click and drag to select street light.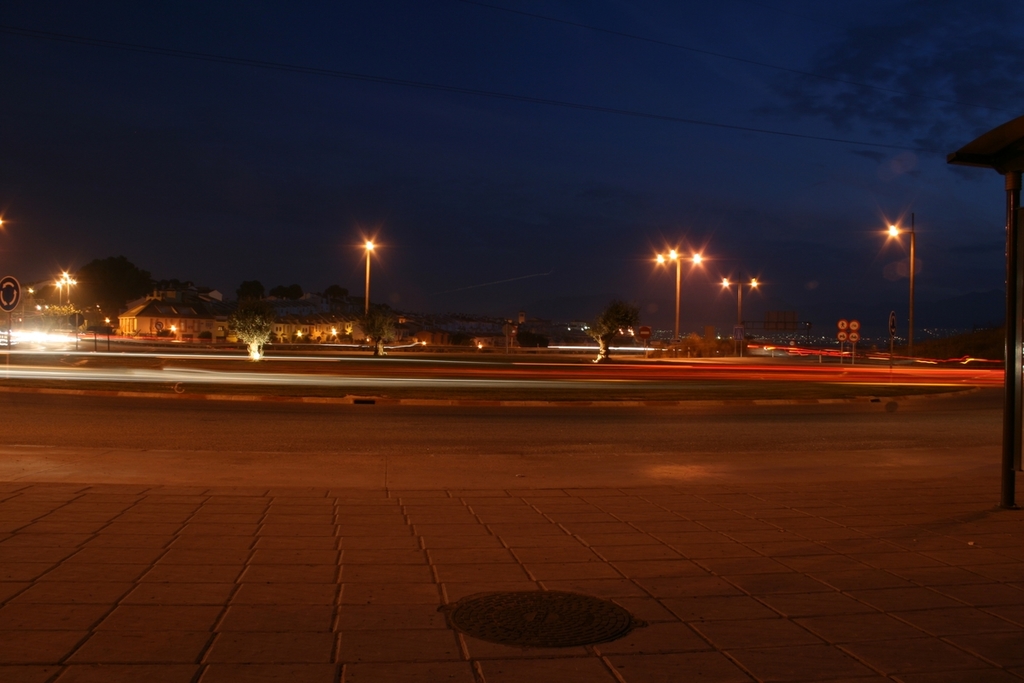
Selection: l=20, t=285, r=37, b=321.
